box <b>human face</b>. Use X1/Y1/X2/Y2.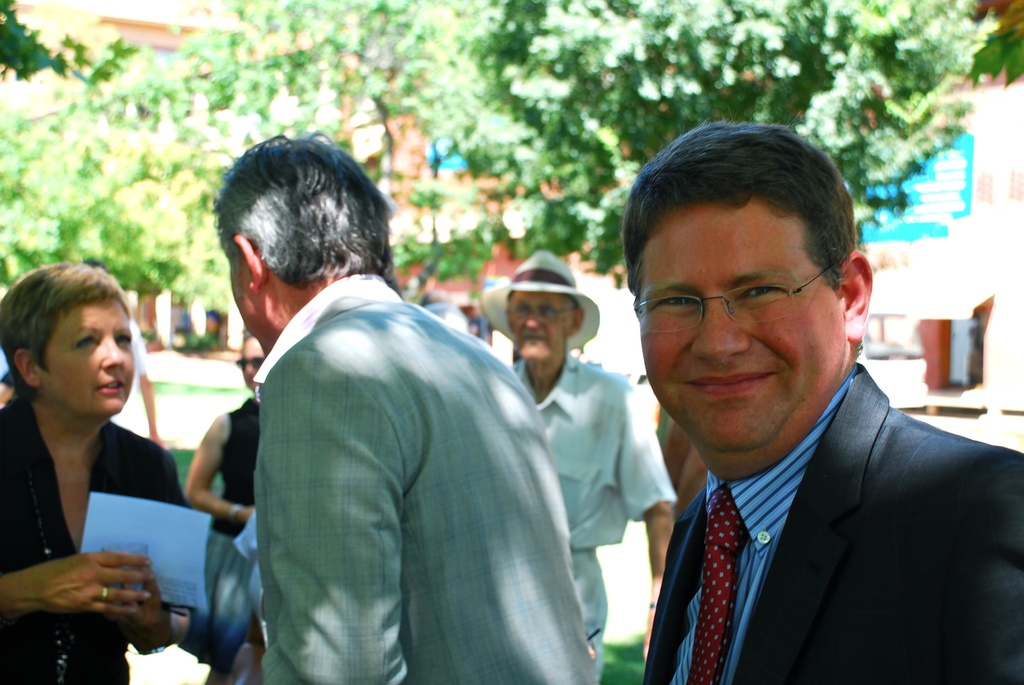
227/244/265/348.
